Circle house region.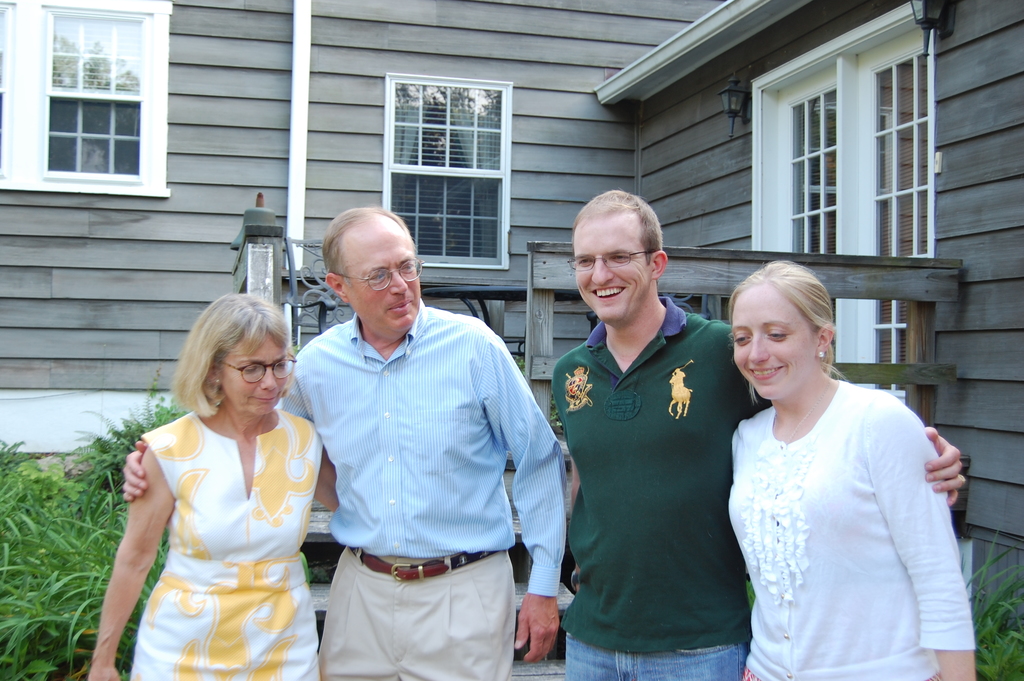
Region: <region>0, 0, 1023, 630</region>.
